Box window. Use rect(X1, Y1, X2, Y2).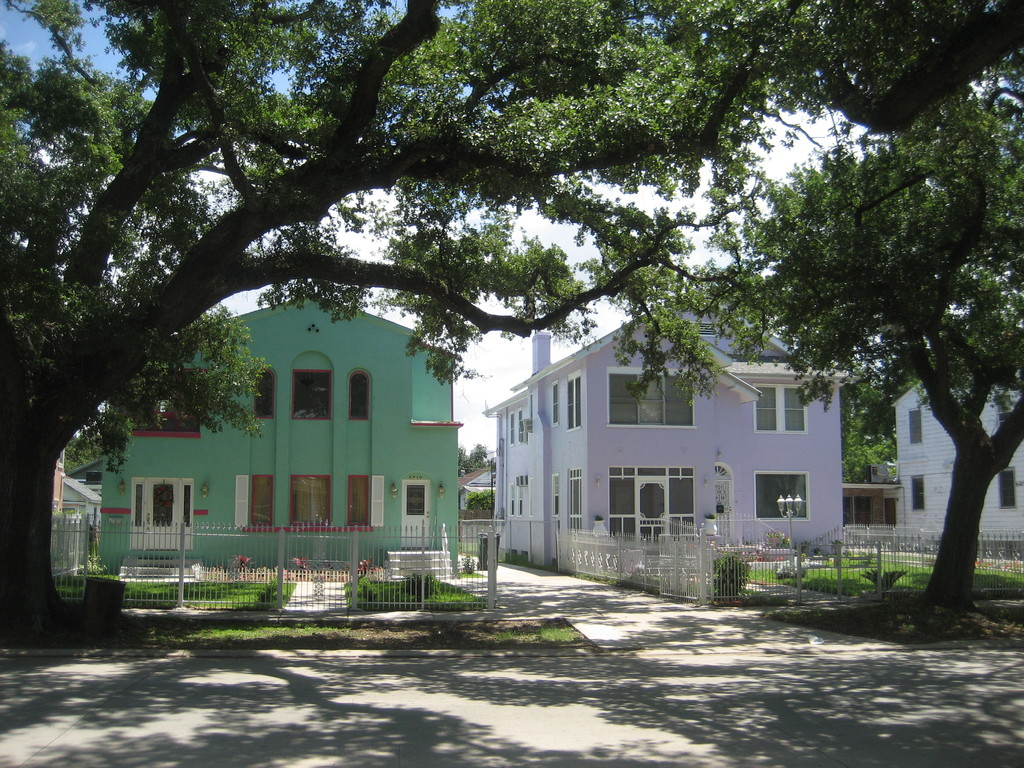
rect(909, 474, 927, 512).
